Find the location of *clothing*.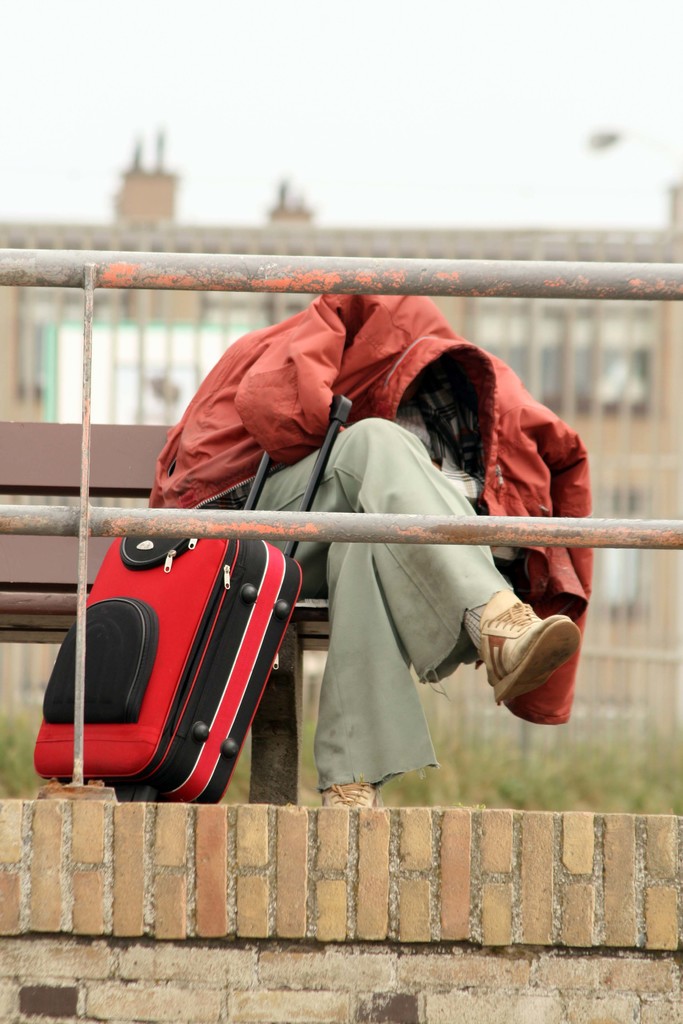
Location: <region>142, 292, 590, 788</region>.
